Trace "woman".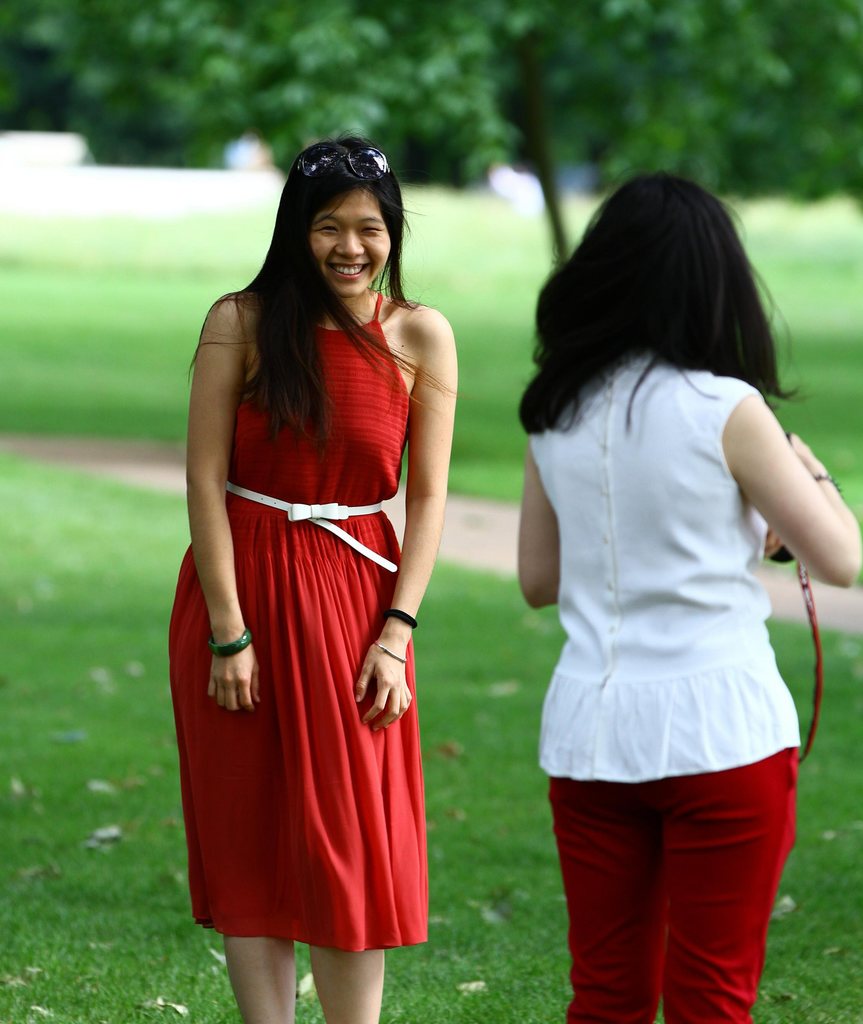
Traced to 513 164 862 1023.
